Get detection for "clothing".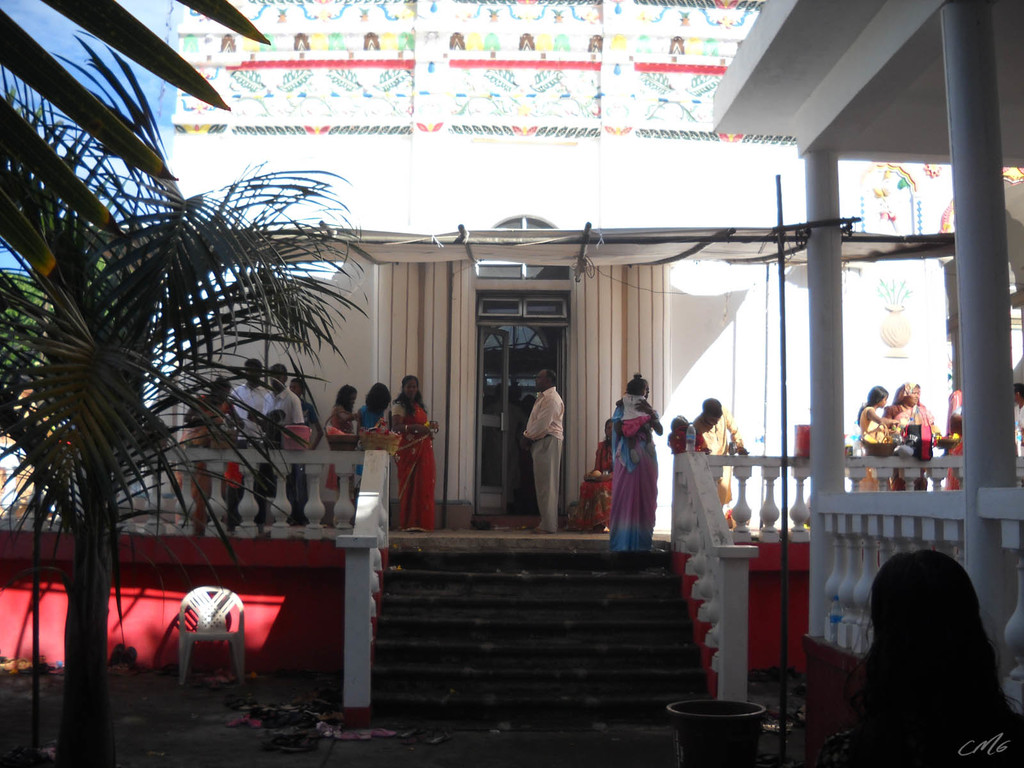
Detection: bbox(598, 403, 666, 564).
